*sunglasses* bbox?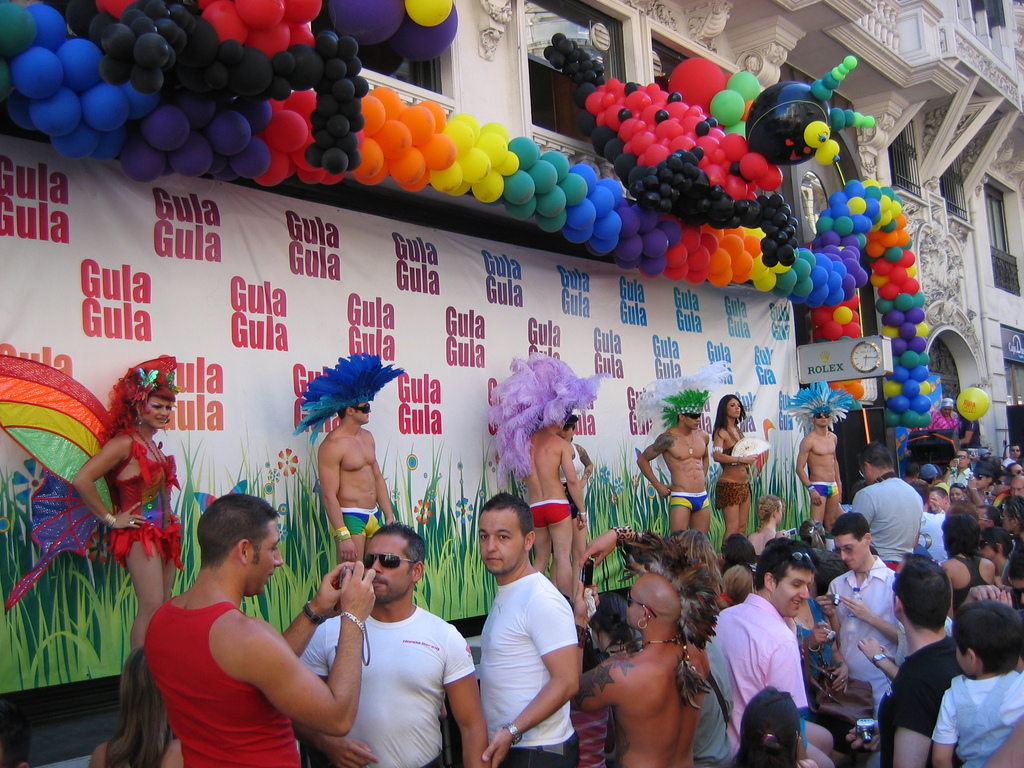
{"x1": 685, "y1": 412, "x2": 700, "y2": 421}
